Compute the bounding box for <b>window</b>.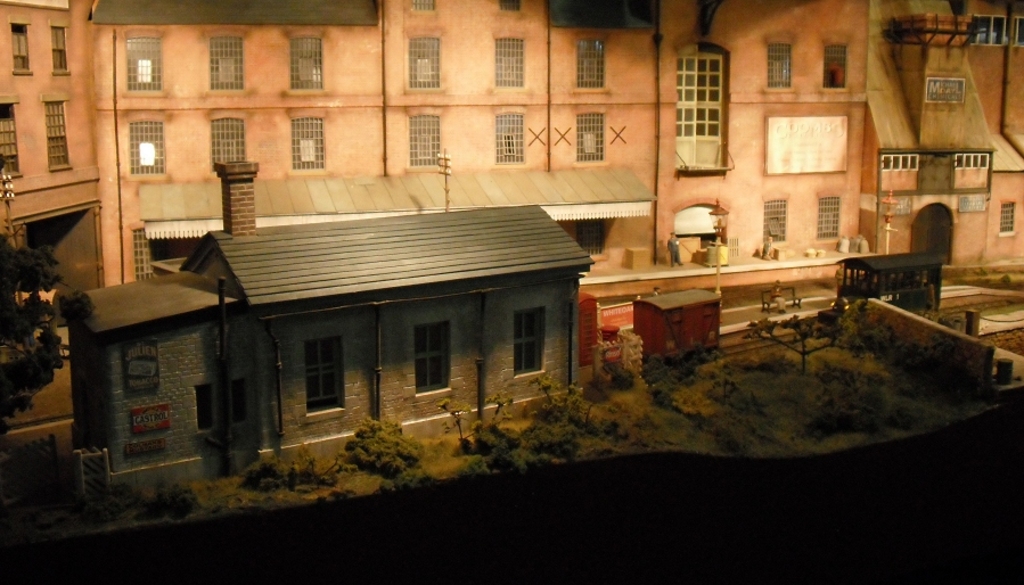
bbox(822, 42, 846, 86).
